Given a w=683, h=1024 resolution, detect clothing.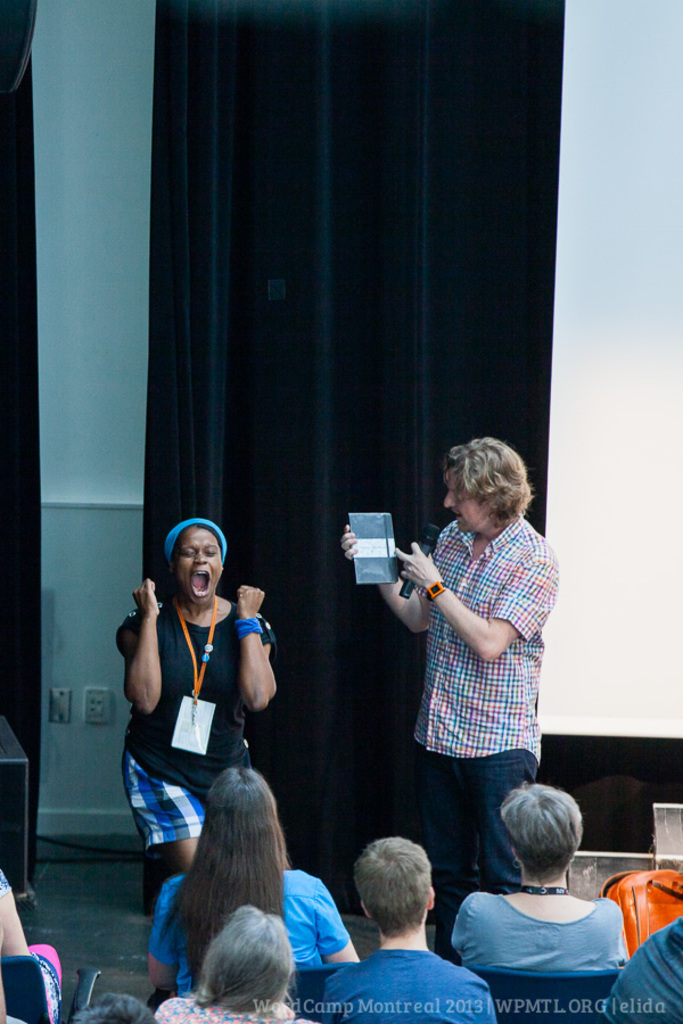
box=[157, 866, 348, 989].
